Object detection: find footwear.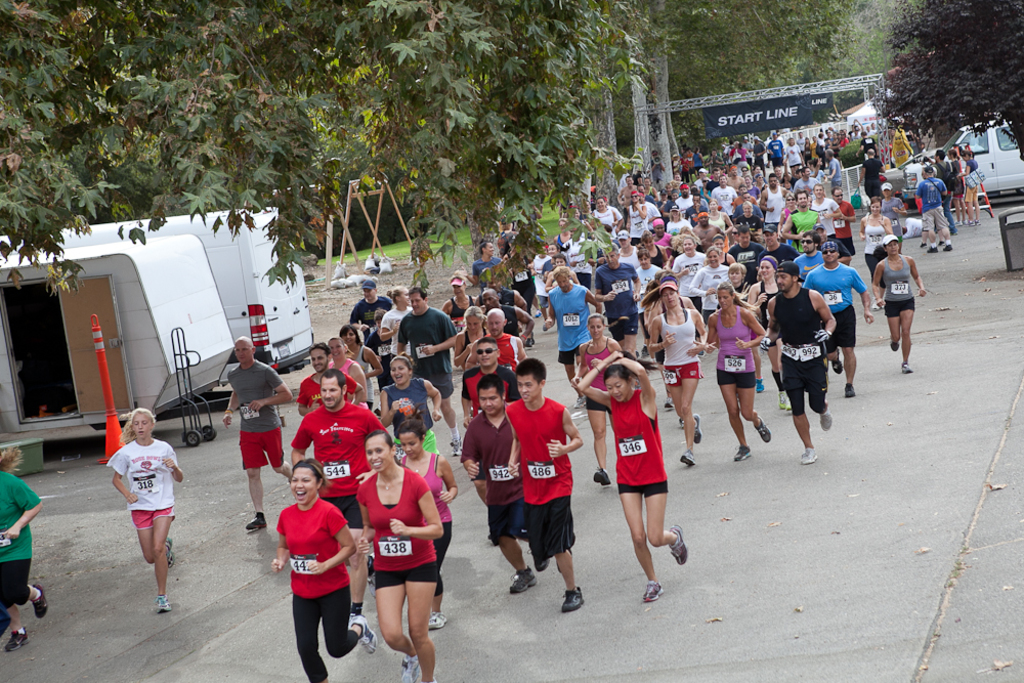
<bbox>779, 392, 791, 411</bbox>.
